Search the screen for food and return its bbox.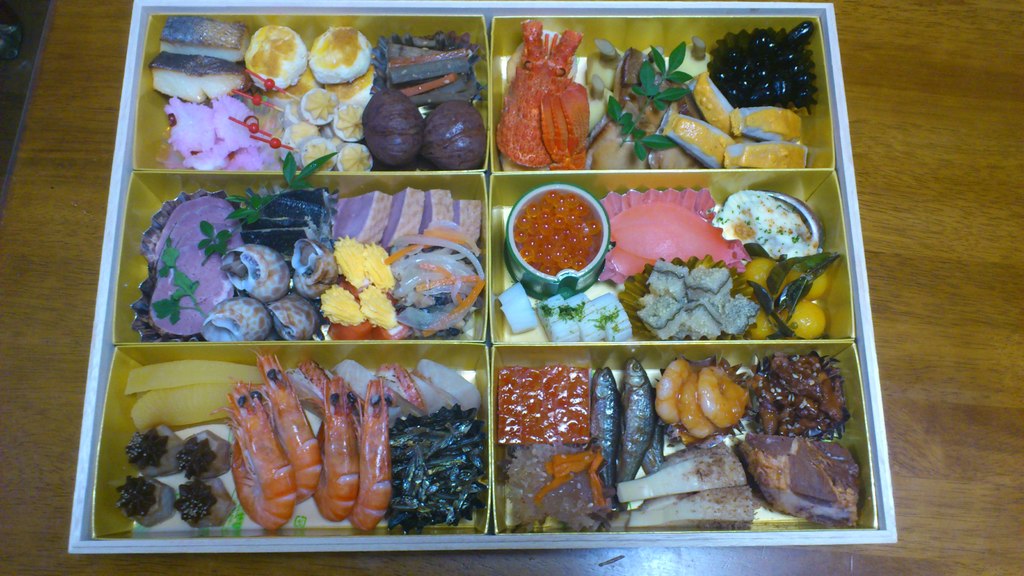
Found: Rect(145, 181, 480, 340).
